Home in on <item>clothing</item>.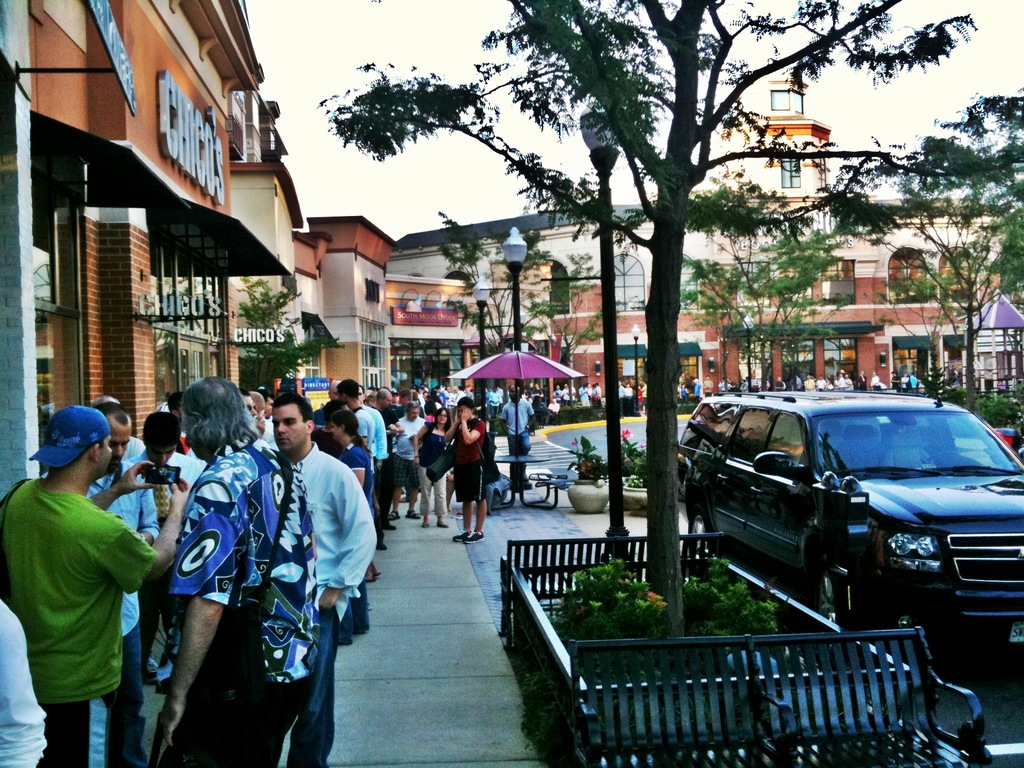
Homed in at bbox=(392, 415, 428, 487).
